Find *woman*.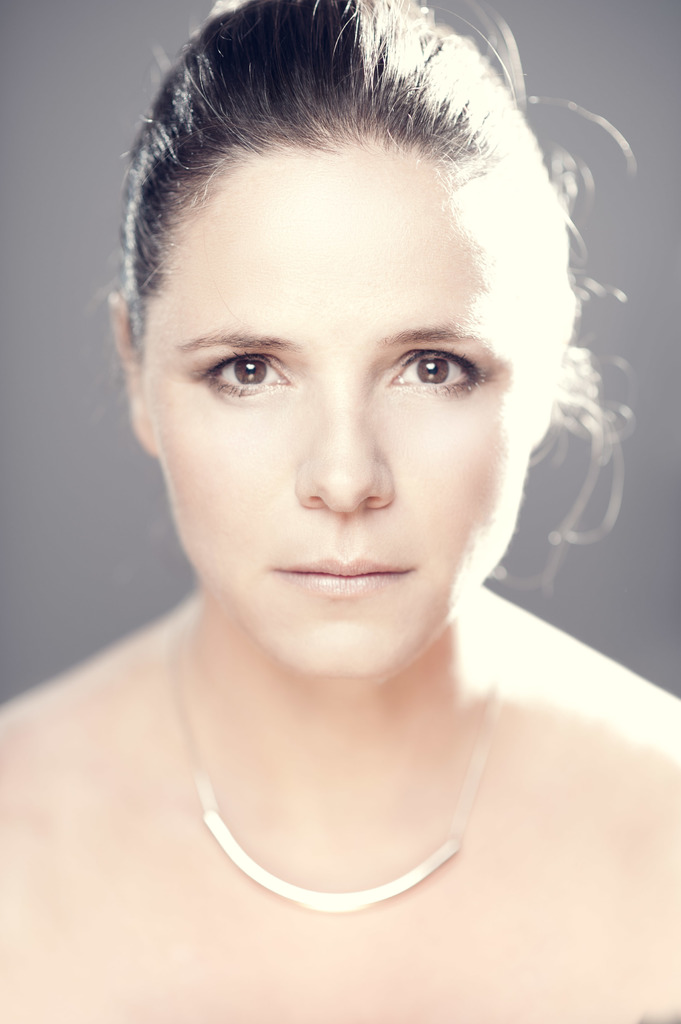
x1=25, y1=15, x2=663, y2=922.
